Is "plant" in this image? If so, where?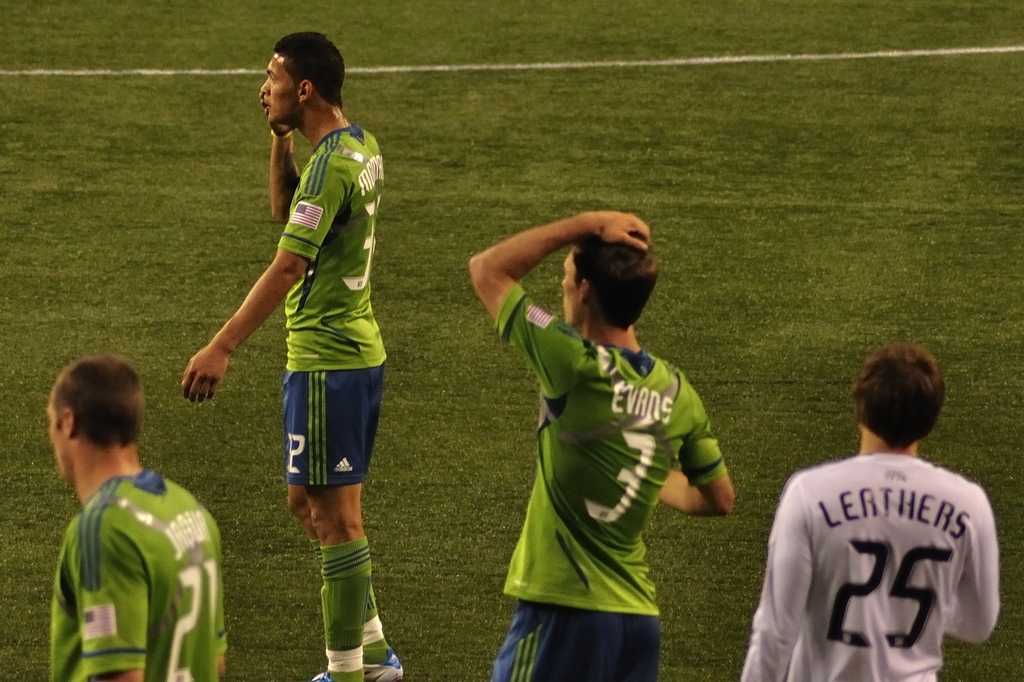
Yes, at select_region(0, 0, 1023, 681).
